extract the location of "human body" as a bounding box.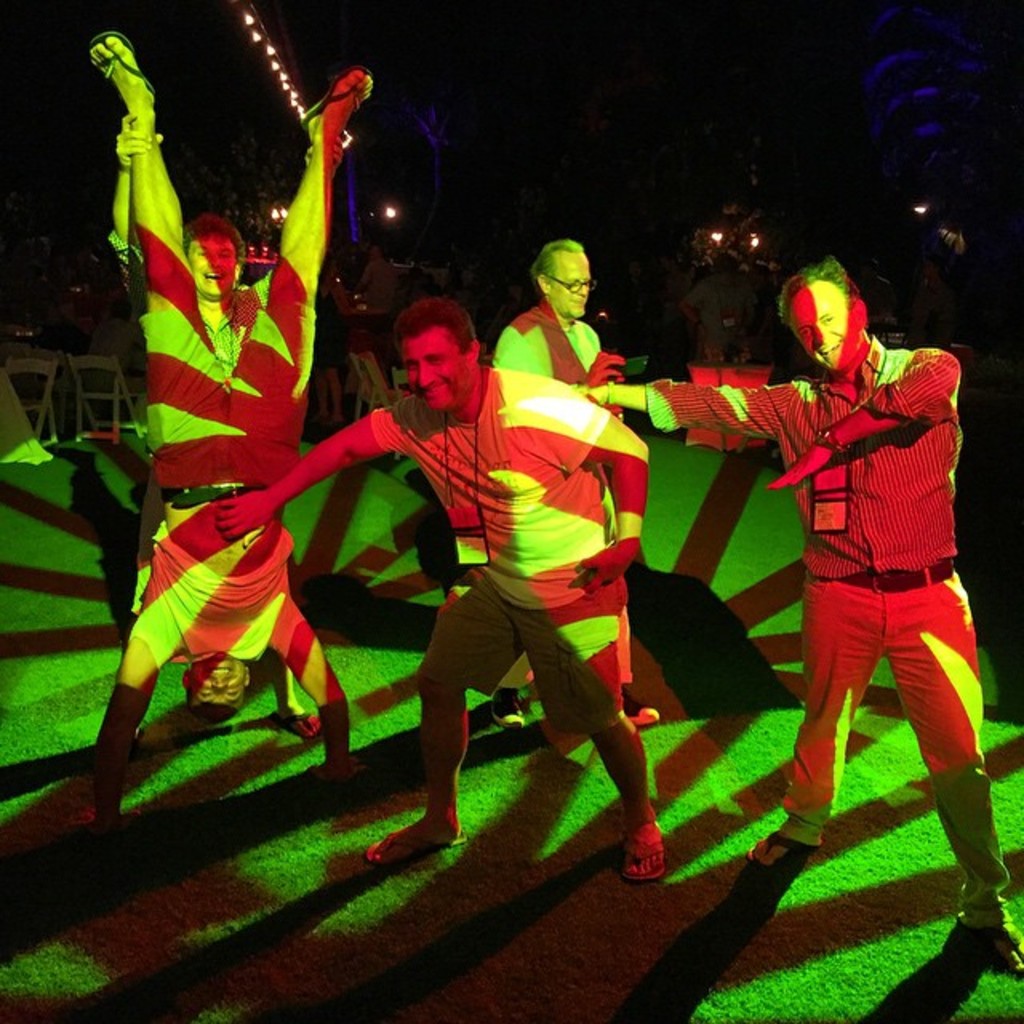
bbox=[589, 350, 1022, 962].
